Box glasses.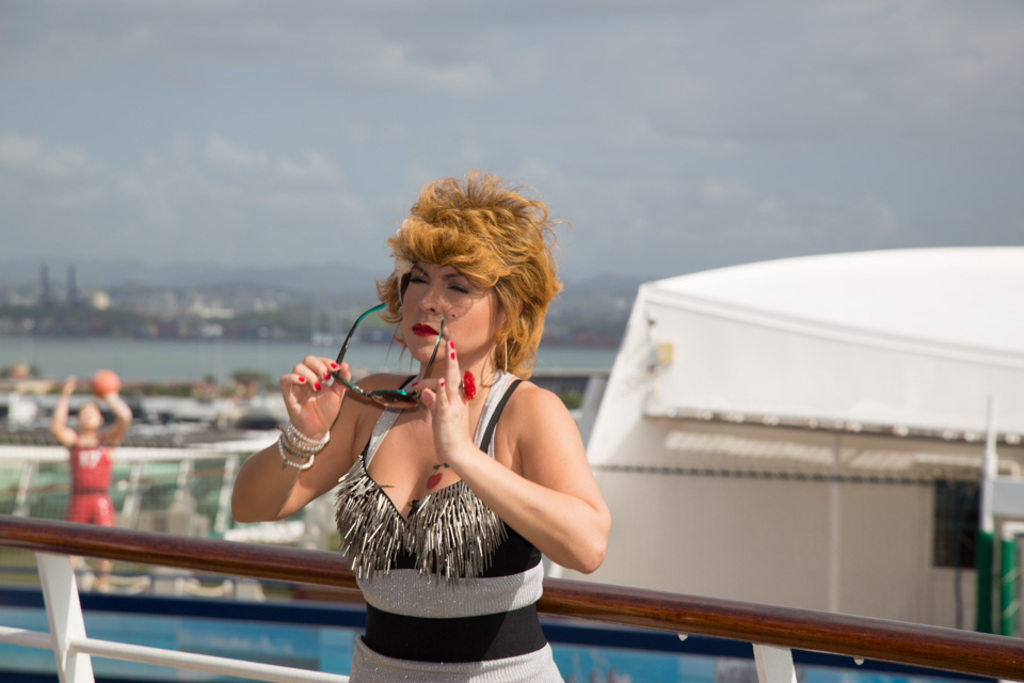
326:300:445:410.
